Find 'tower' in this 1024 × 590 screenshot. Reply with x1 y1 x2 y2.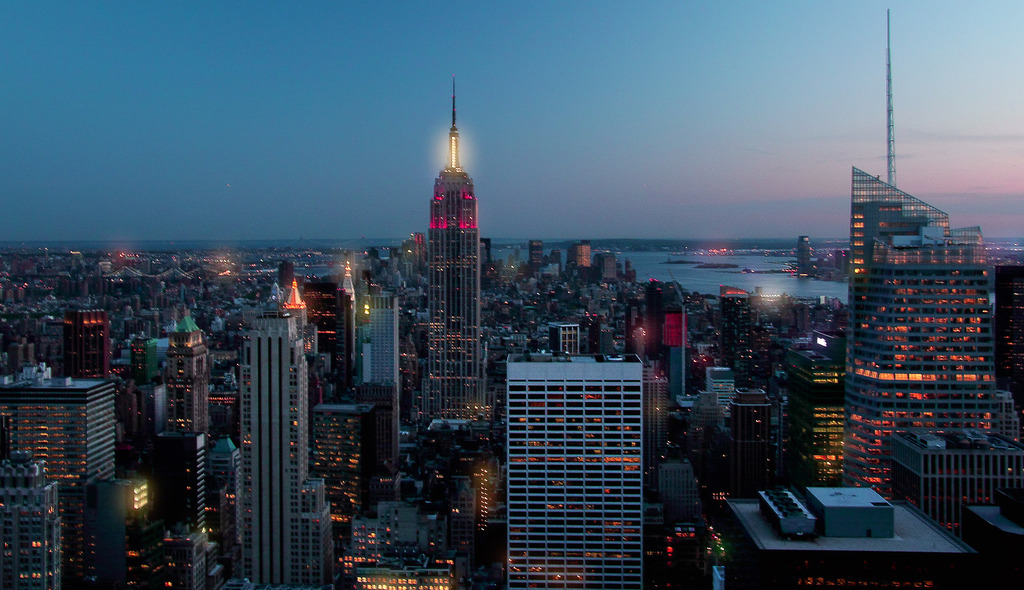
336 257 356 379.
